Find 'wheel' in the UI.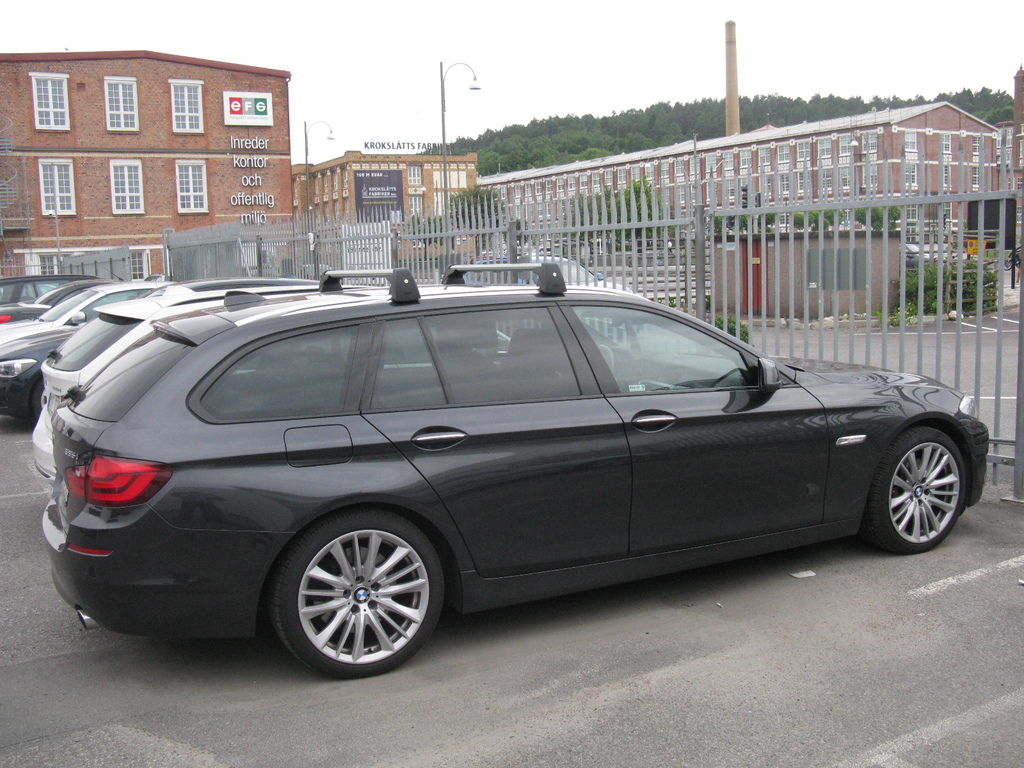
UI element at (x1=865, y1=431, x2=964, y2=554).
